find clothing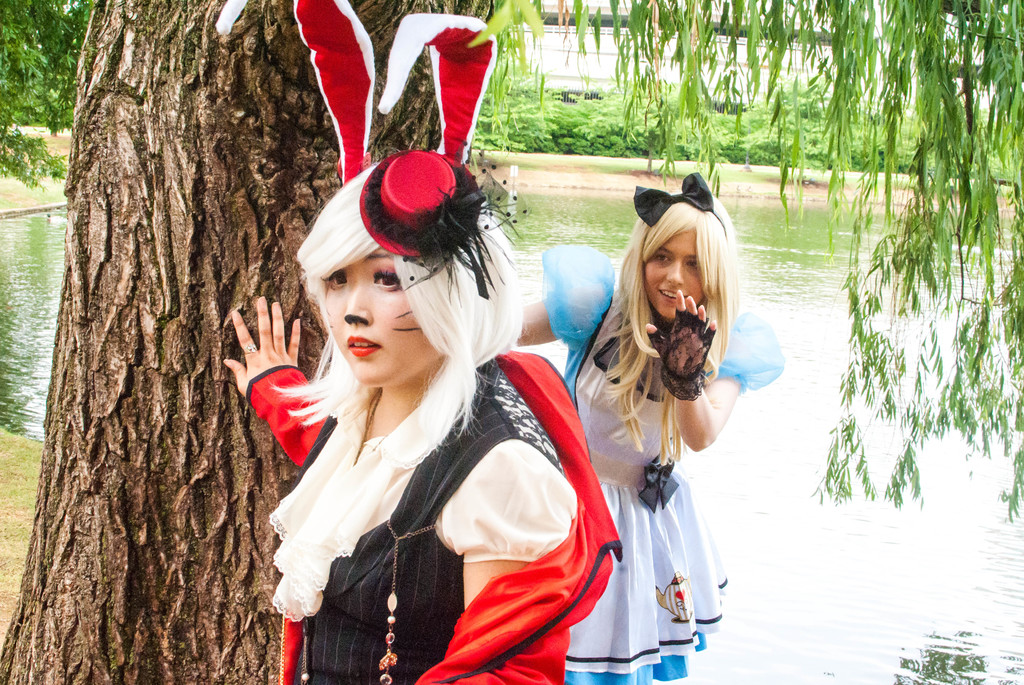
x1=247 y1=346 x2=609 y2=657
